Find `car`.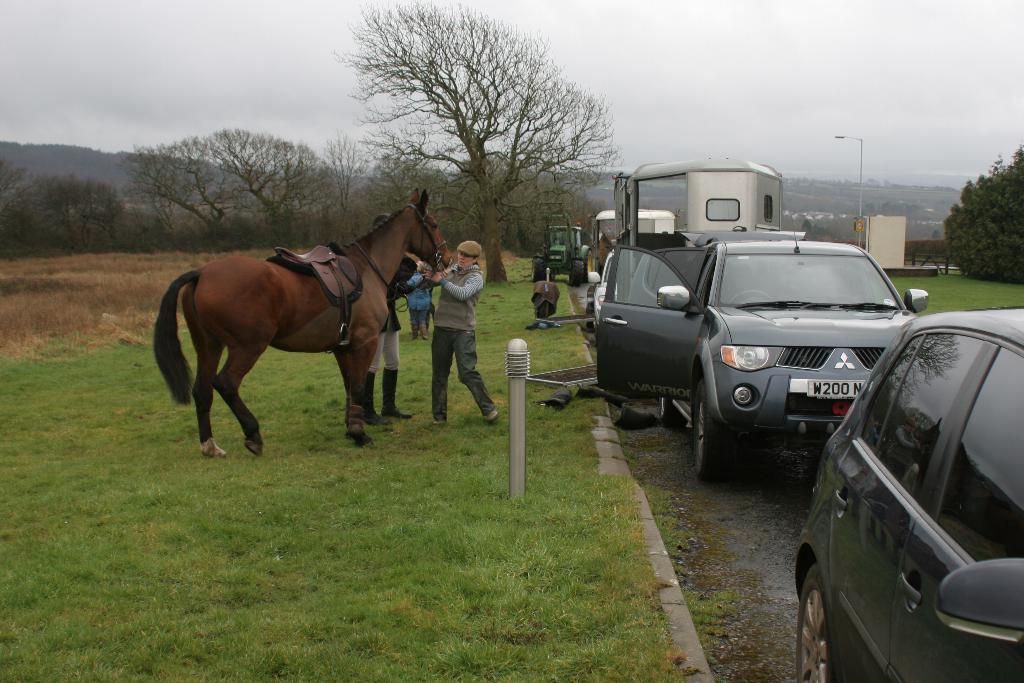
l=791, t=299, r=1023, b=682.
